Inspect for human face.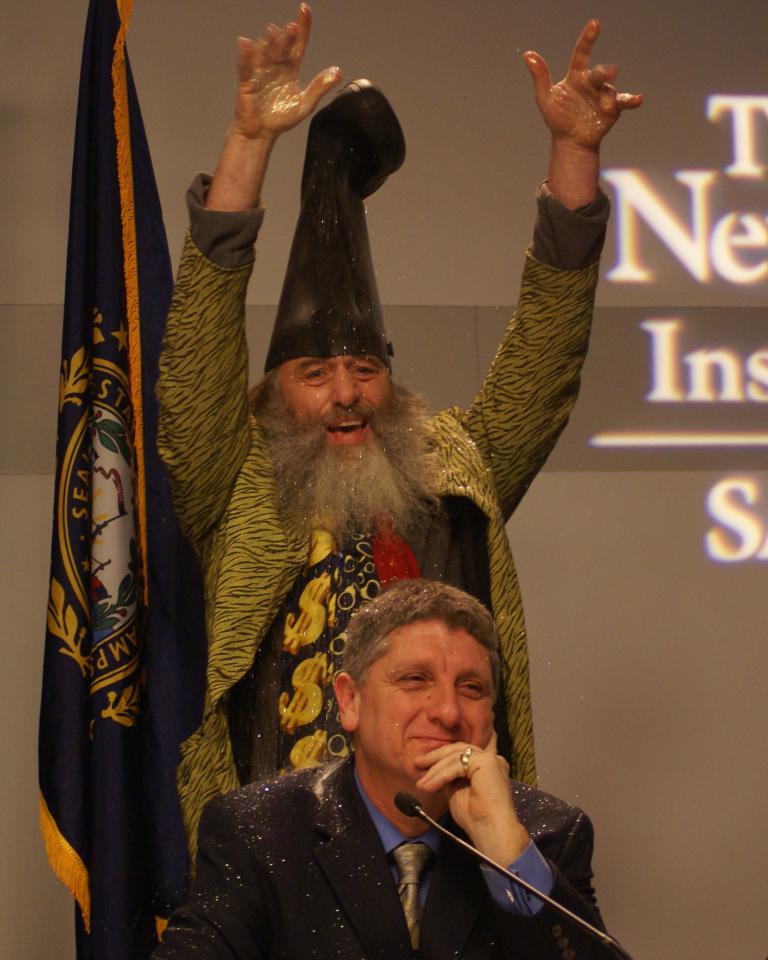
Inspection: <bbox>361, 619, 491, 779</bbox>.
